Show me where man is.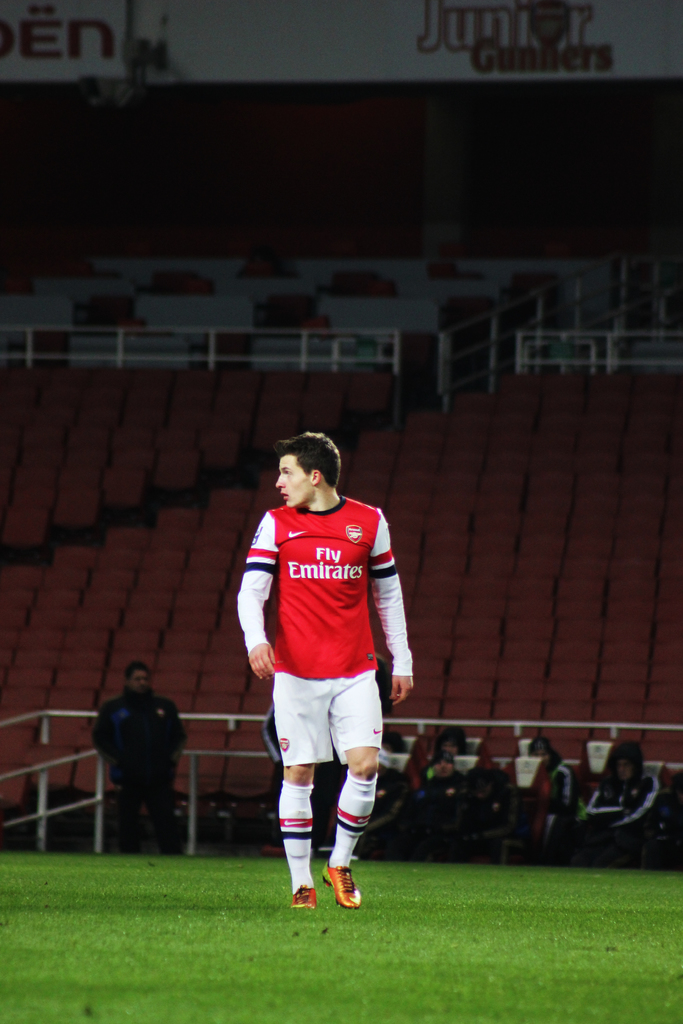
man is at select_region(241, 411, 407, 926).
